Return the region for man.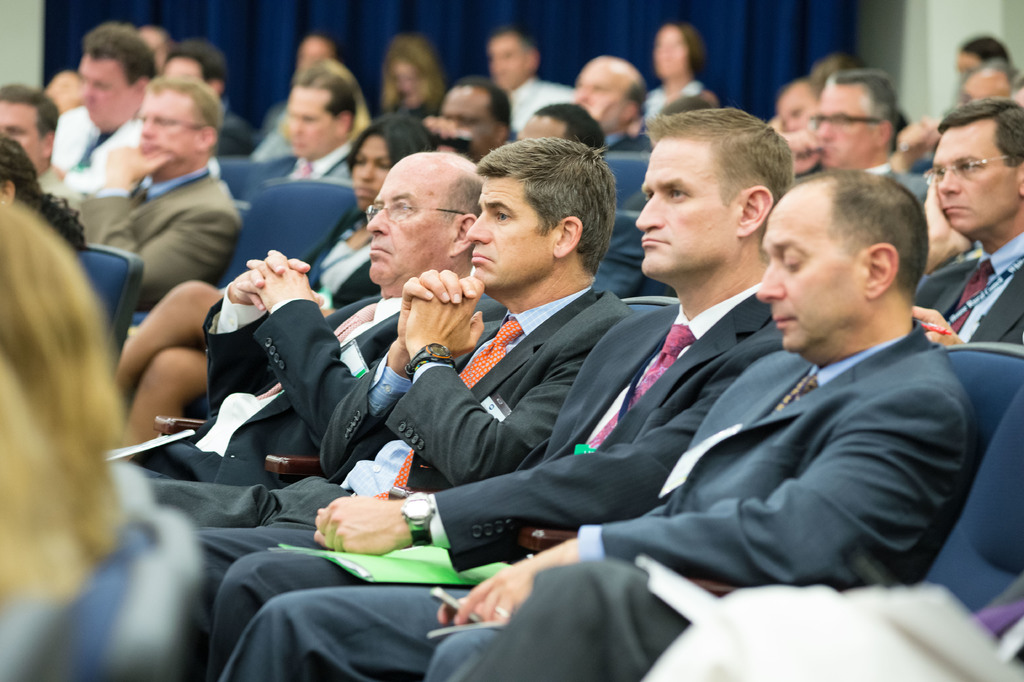
[780, 67, 927, 207].
